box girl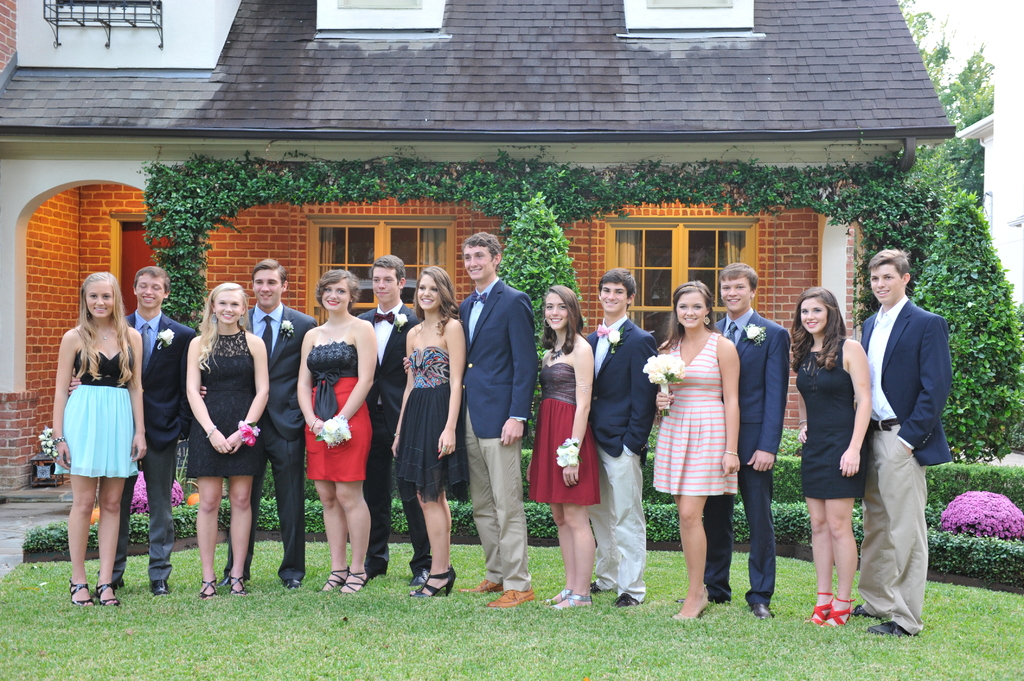
<box>297,268,380,600</box>
